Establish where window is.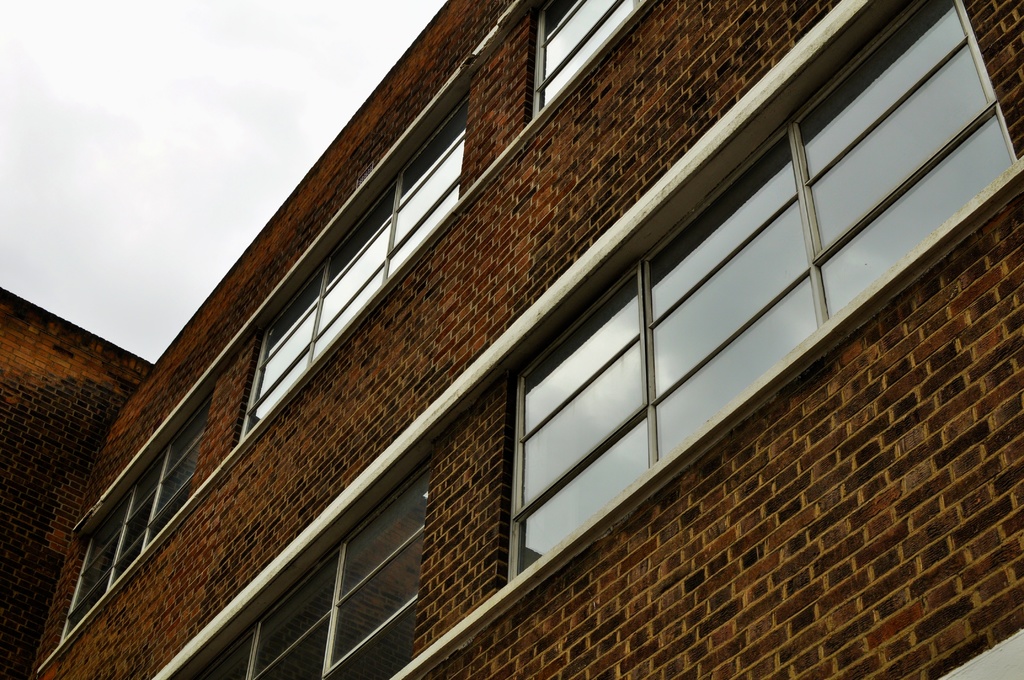
Established at left=179, top=454, right=438, bottom=679.
